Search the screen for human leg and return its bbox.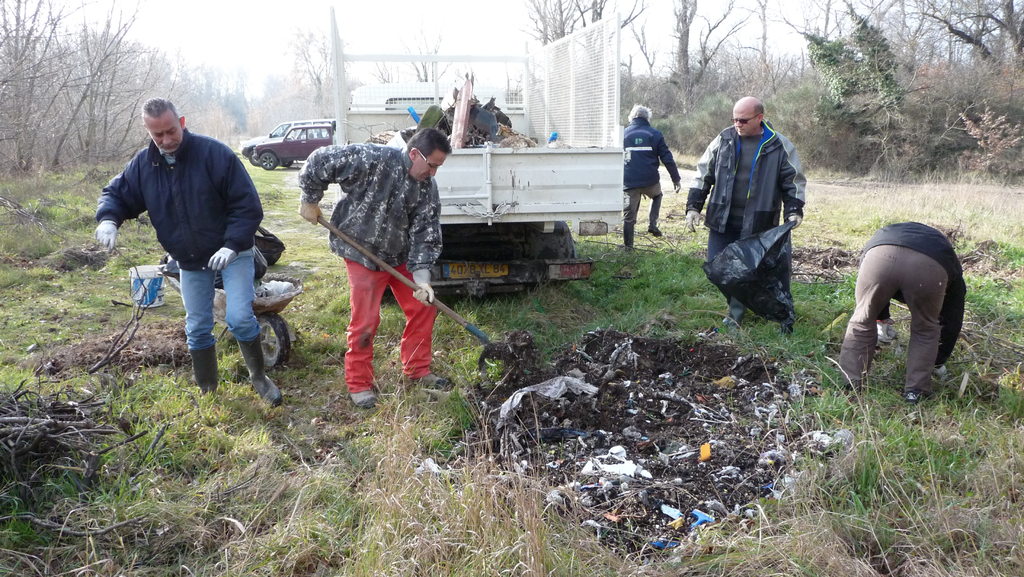
Found: [834, 246, 897, 389].
